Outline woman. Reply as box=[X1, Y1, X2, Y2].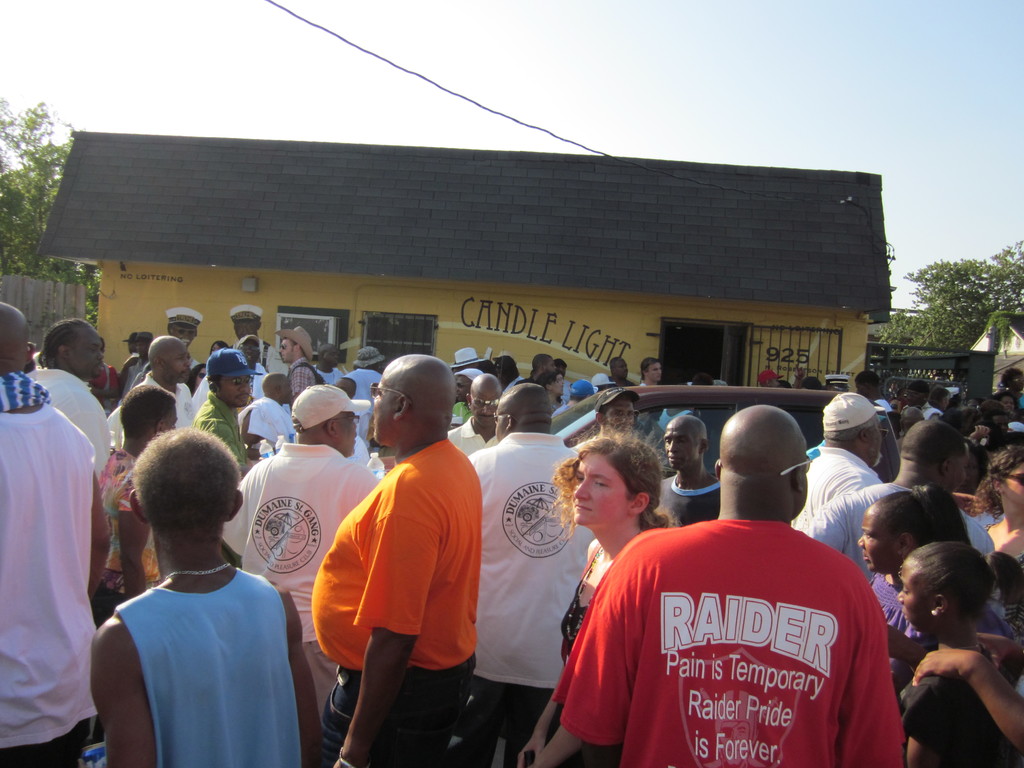
box=[191, 361, 207, 395].
